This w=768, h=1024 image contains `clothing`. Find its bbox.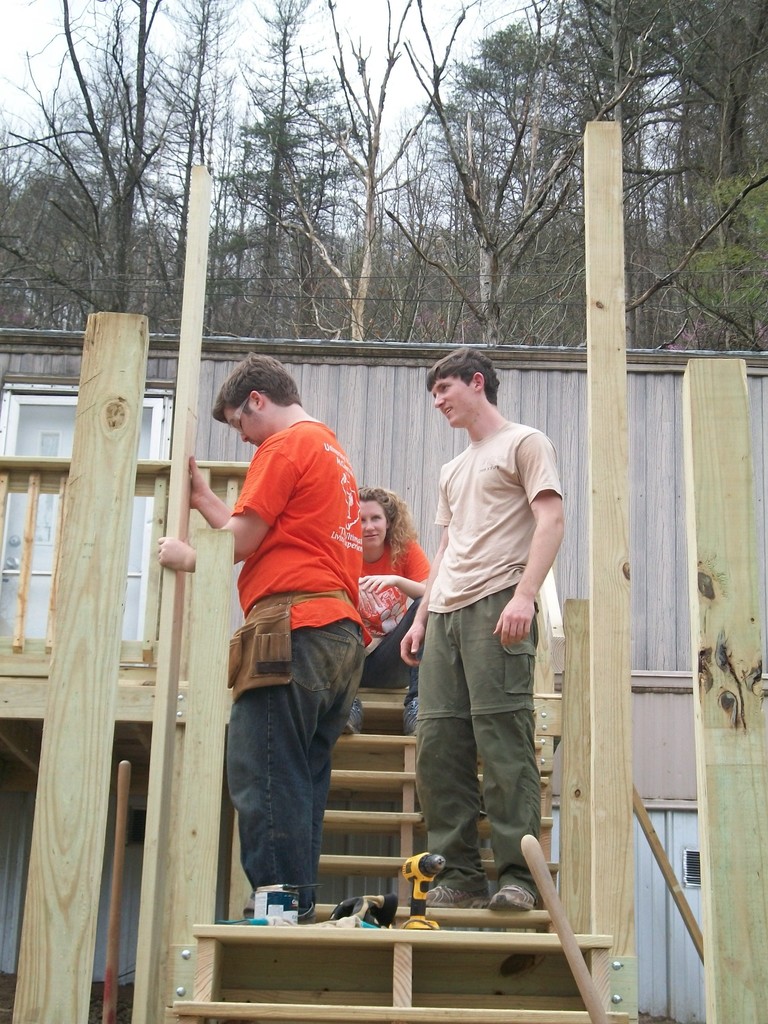
x1=232, y1=418, x2=372, y2=642.
